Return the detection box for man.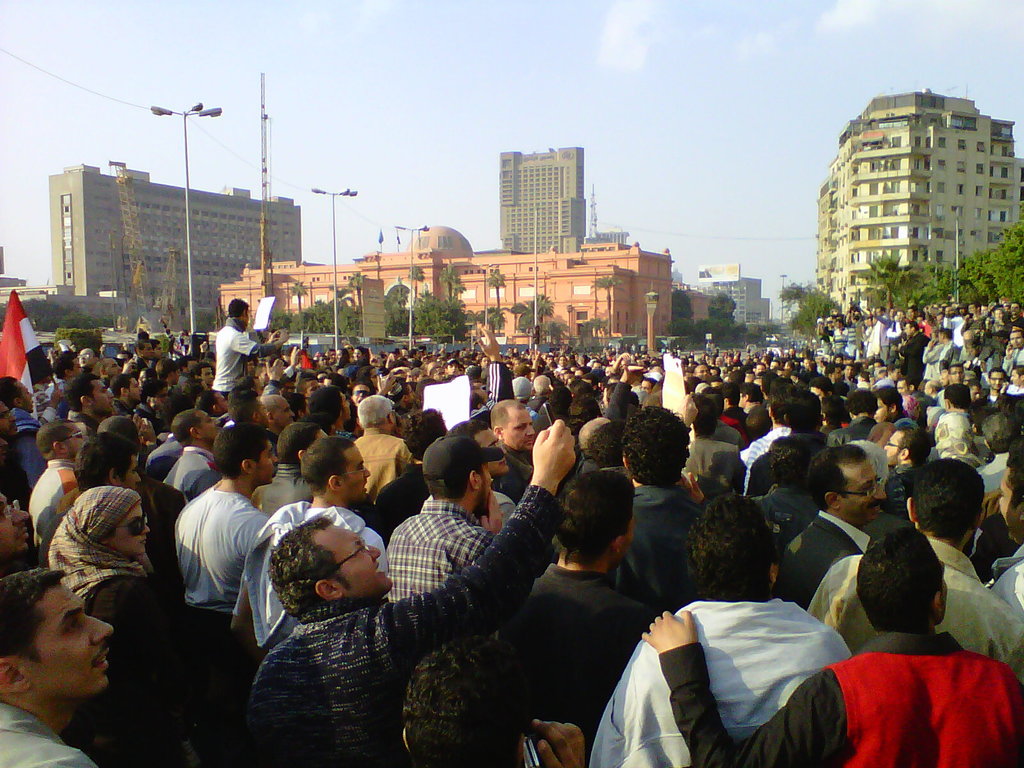
crop(0, 299, 1023, 767).
